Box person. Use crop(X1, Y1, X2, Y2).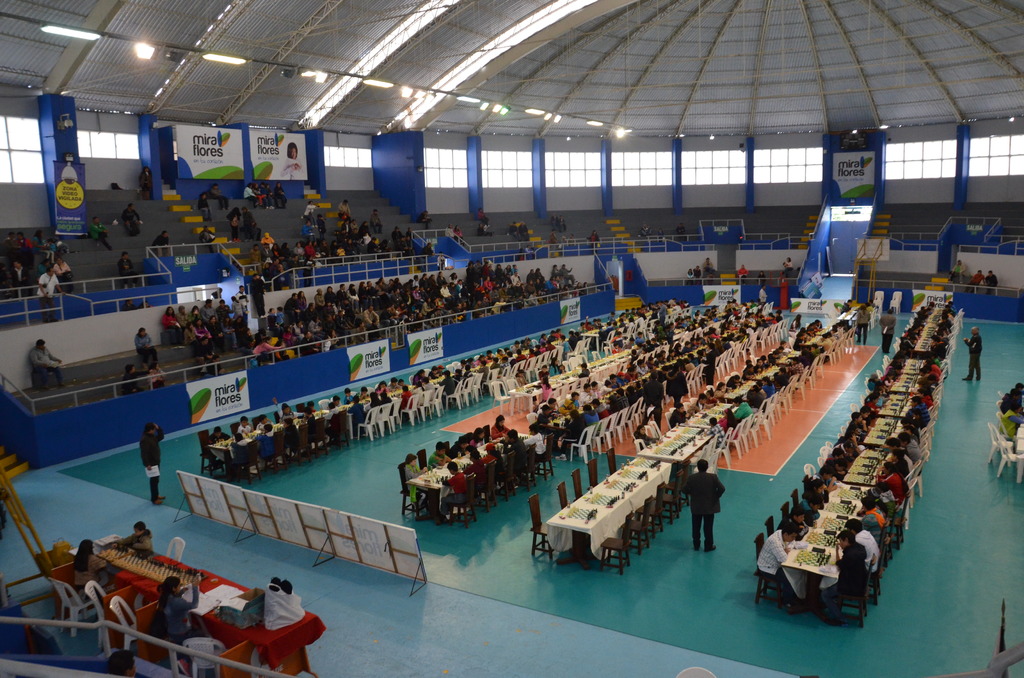
crop(520, 246, 525, 259).
